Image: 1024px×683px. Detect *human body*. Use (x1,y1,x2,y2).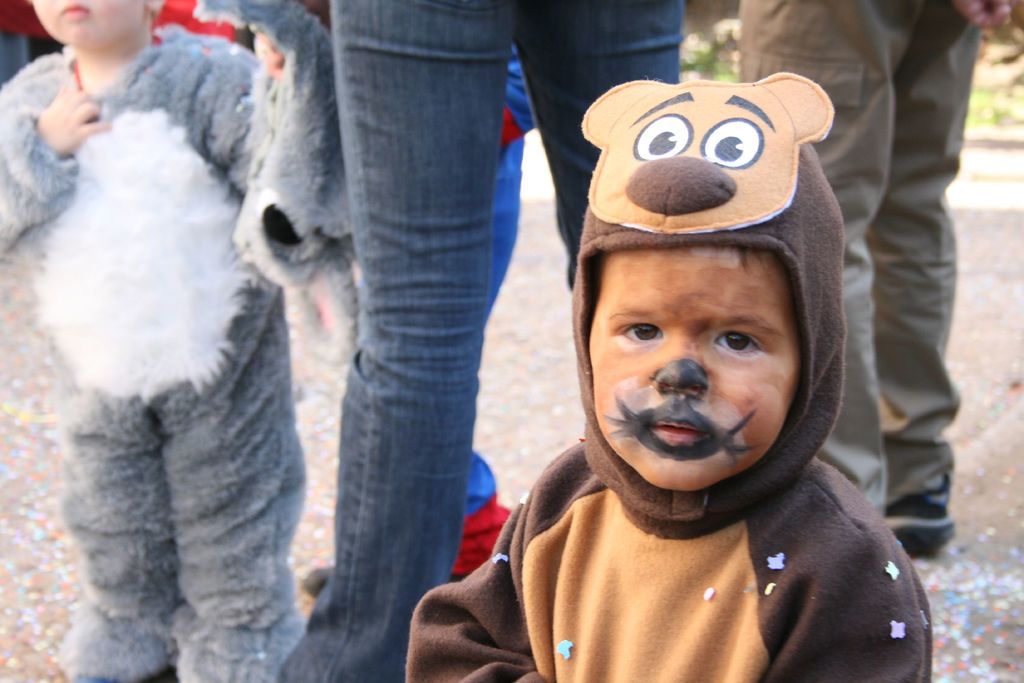
(400,70,931,682).
